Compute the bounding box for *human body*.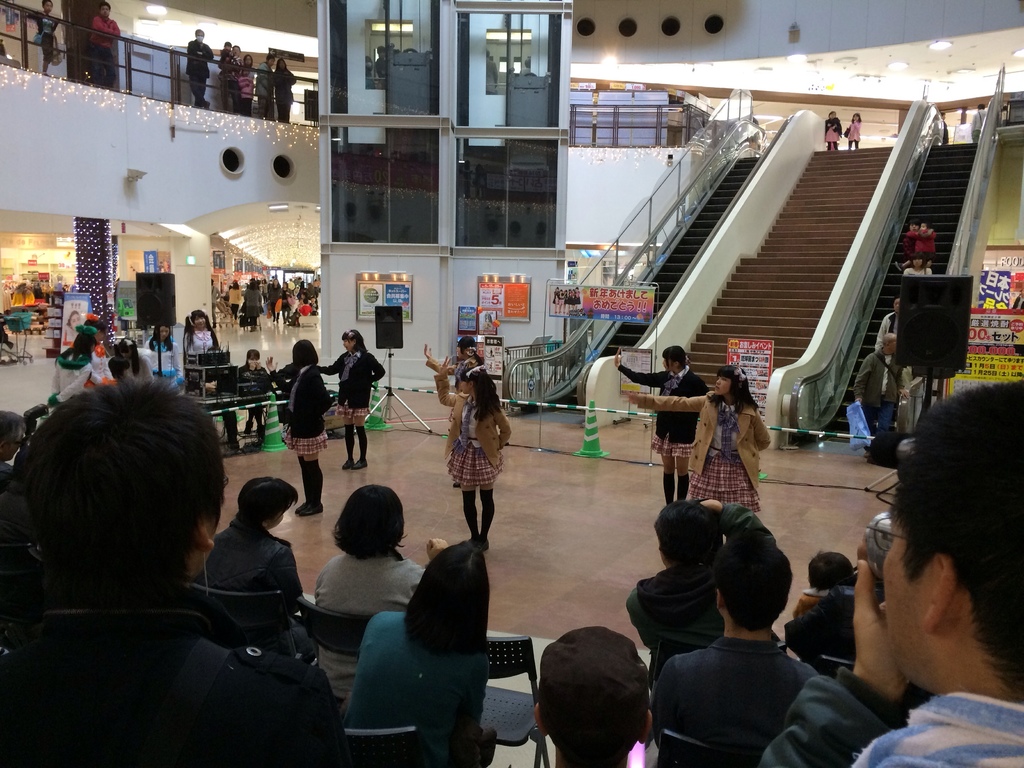
(left=350, top=541, right=488, bottom=763).
